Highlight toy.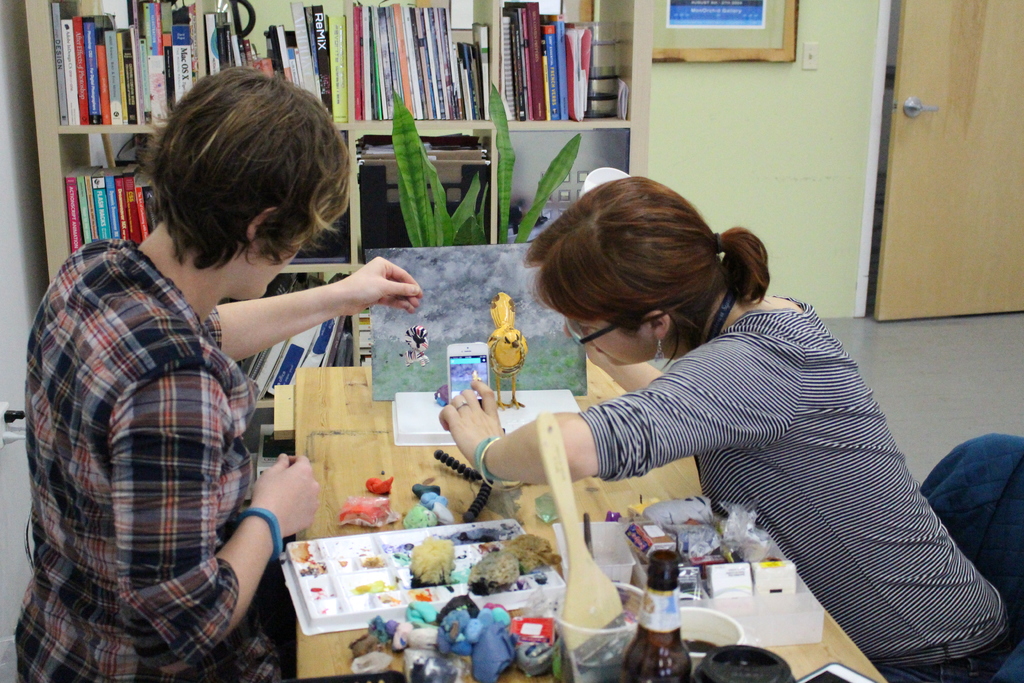
Highlighted region: rect(429, 588, 523, 682).
